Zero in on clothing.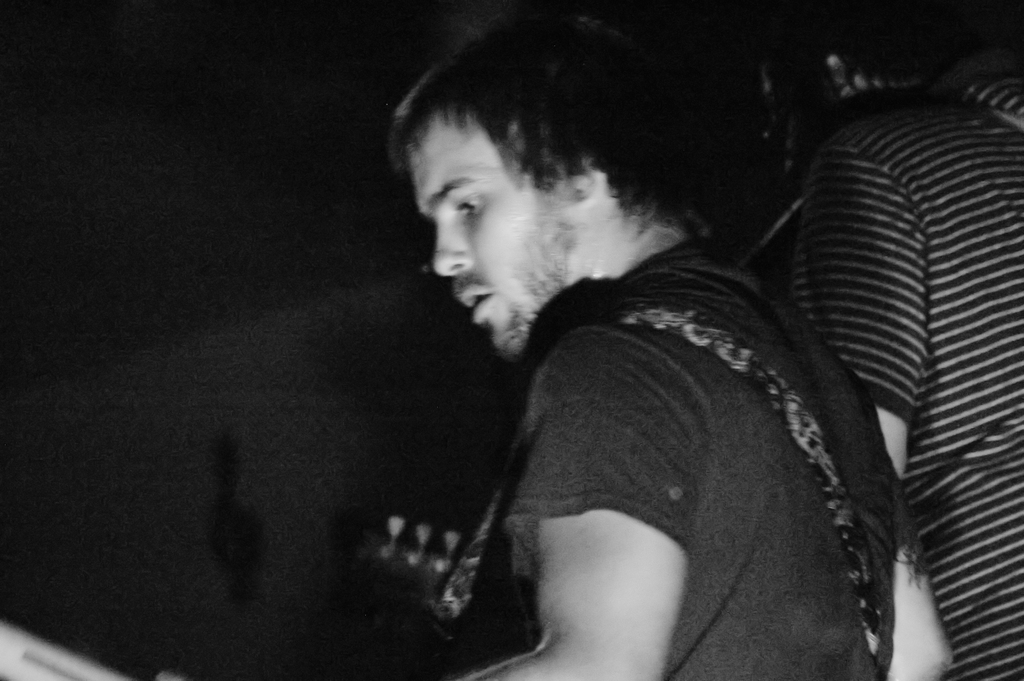
Zeroed in: pyautogui.locateOnScreen(407, 228, 944, 655).
